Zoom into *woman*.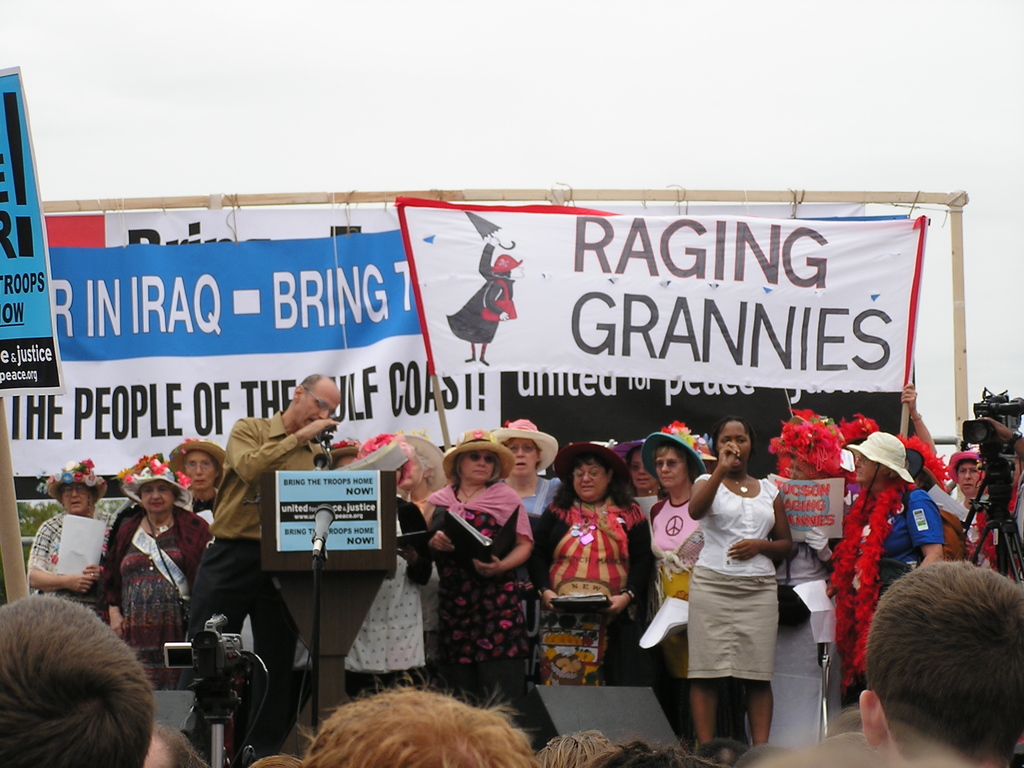
Zoom target: <box>421,426,538,717</box>.
